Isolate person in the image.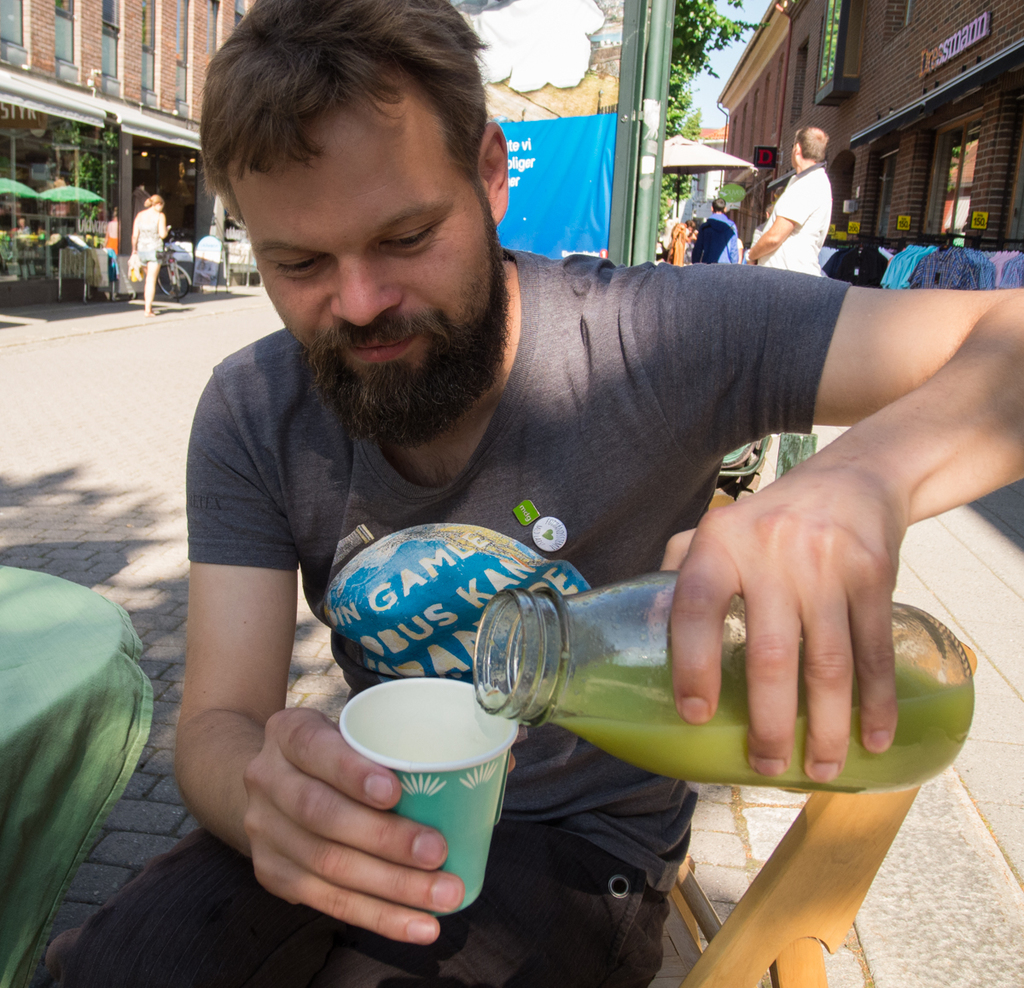
Isolated region: (754, 121, 848, 282).
